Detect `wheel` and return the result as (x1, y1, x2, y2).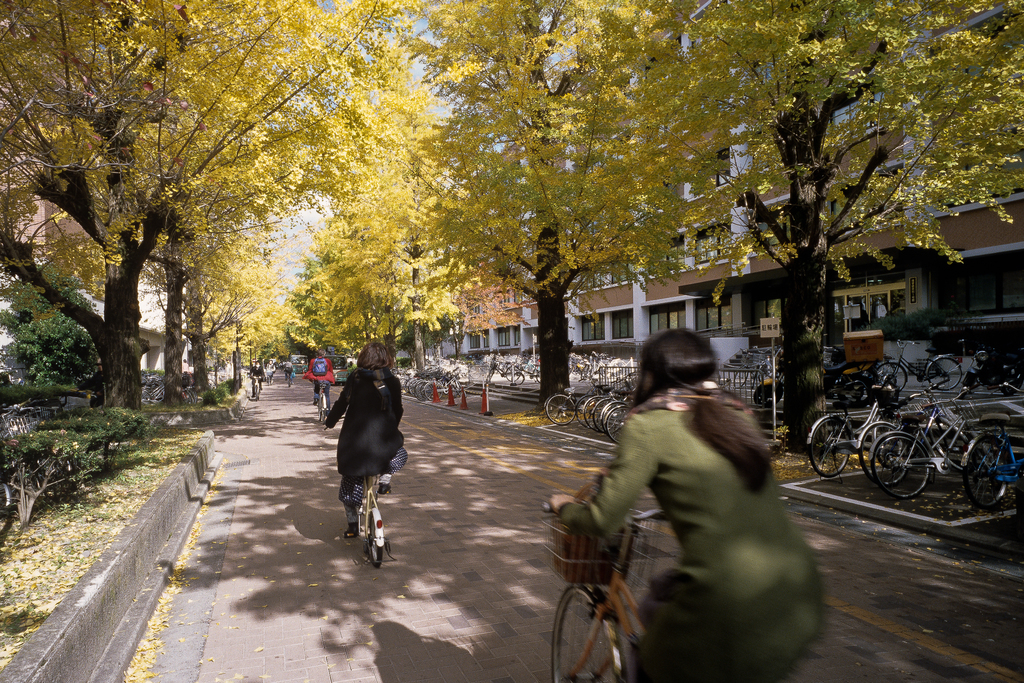
(598, 398, 616, 432).
